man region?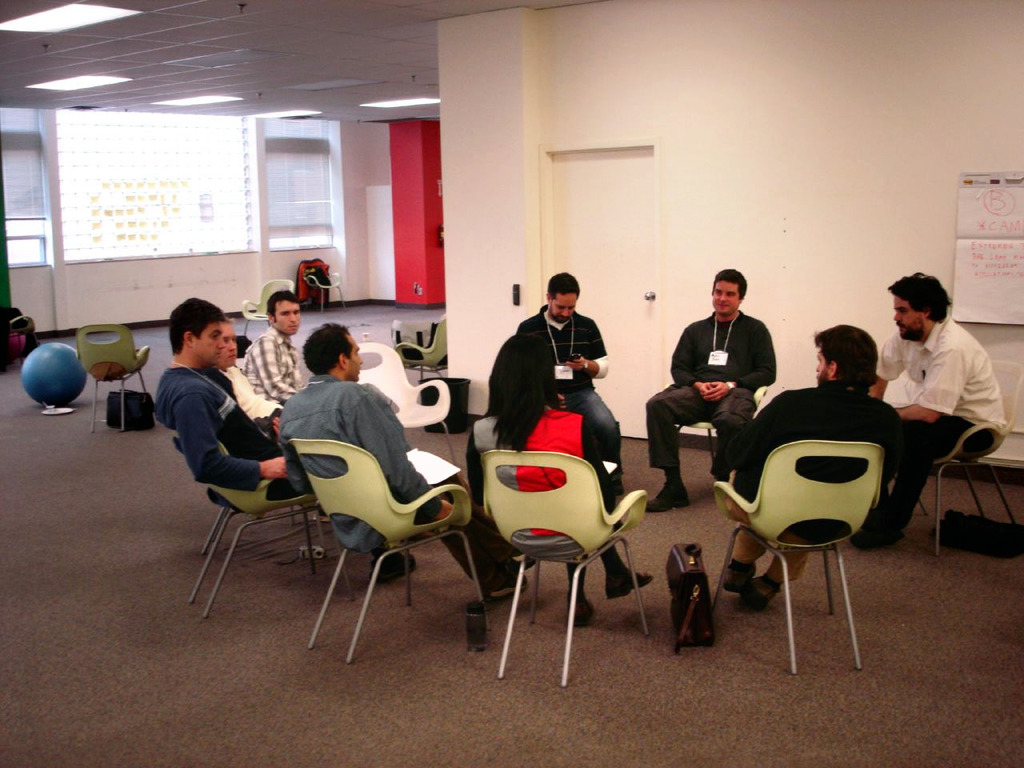
pyautogui.locateOnScreen(261, 318, 549, 620)
